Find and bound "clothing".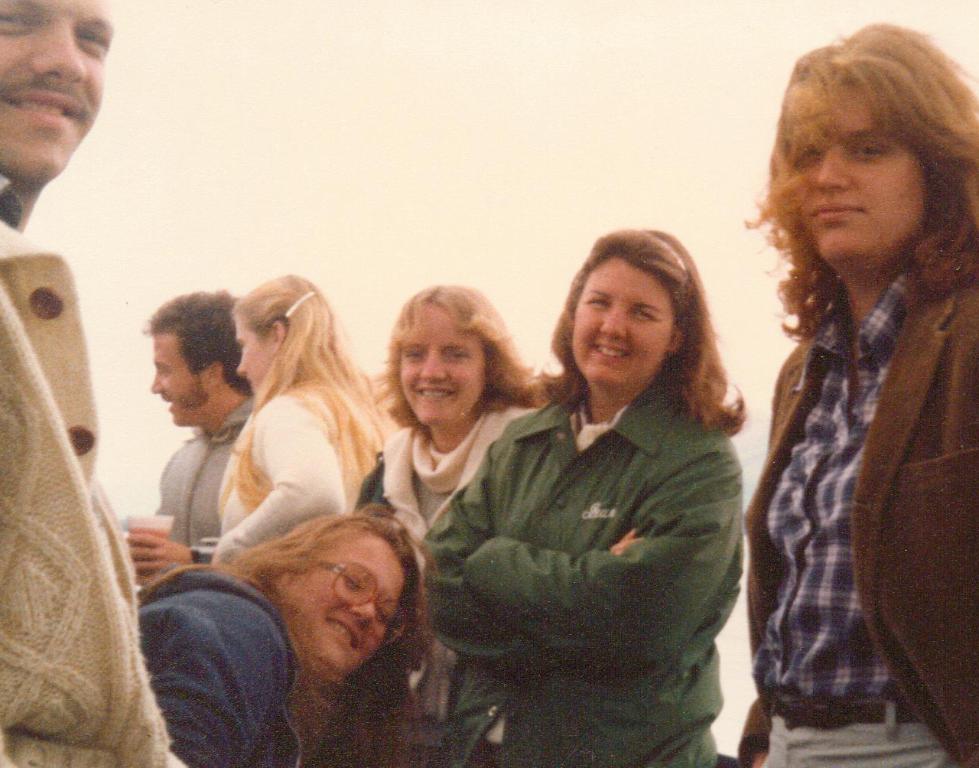
Bound: <bbox>355, 397, 542, 548</bbox>.
